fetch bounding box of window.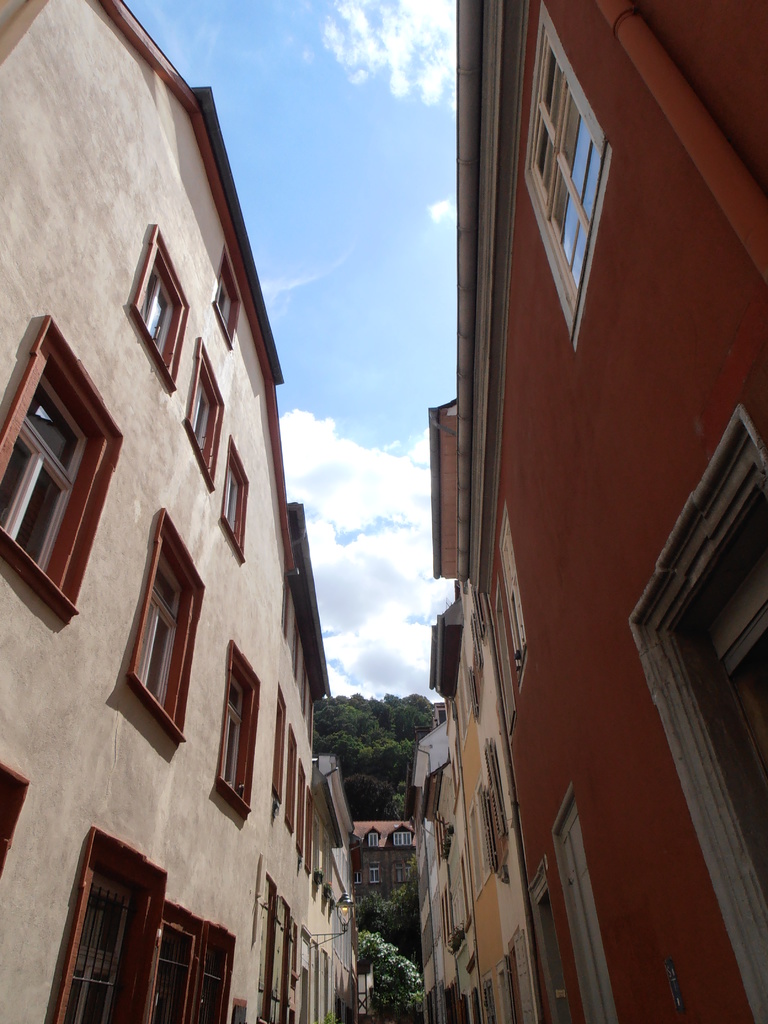
Bbox: region(180, 335, 227, 493).
